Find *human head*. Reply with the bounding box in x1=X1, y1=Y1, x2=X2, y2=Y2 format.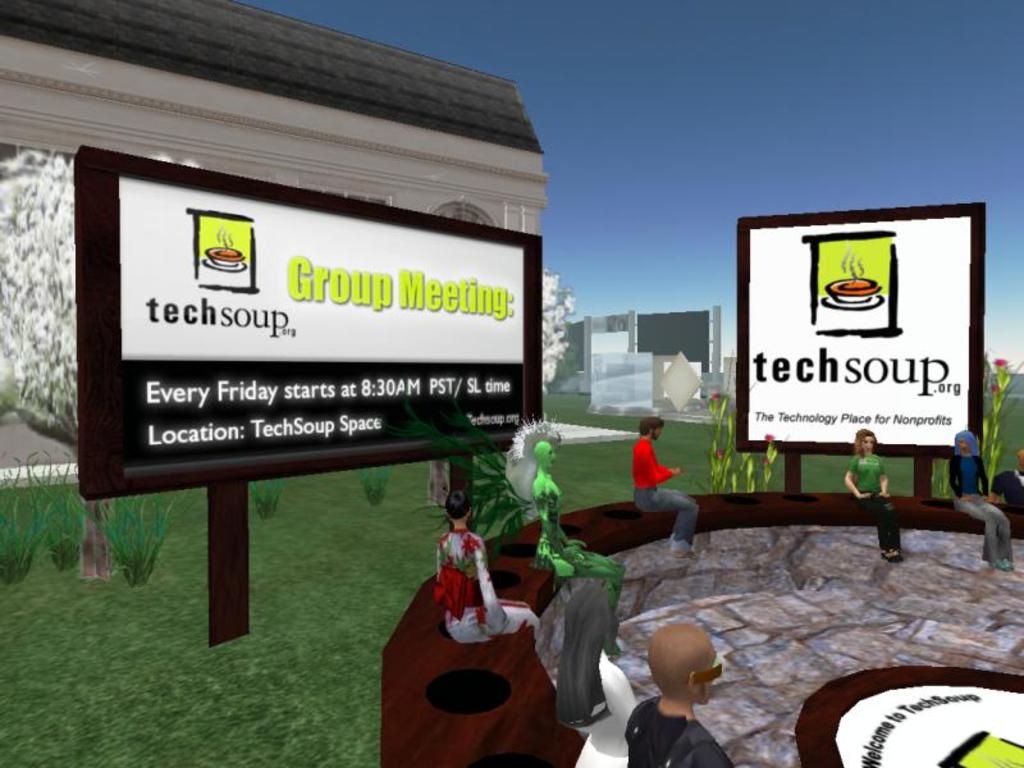
x1=645, y1=625, x2=736, y2=717.
